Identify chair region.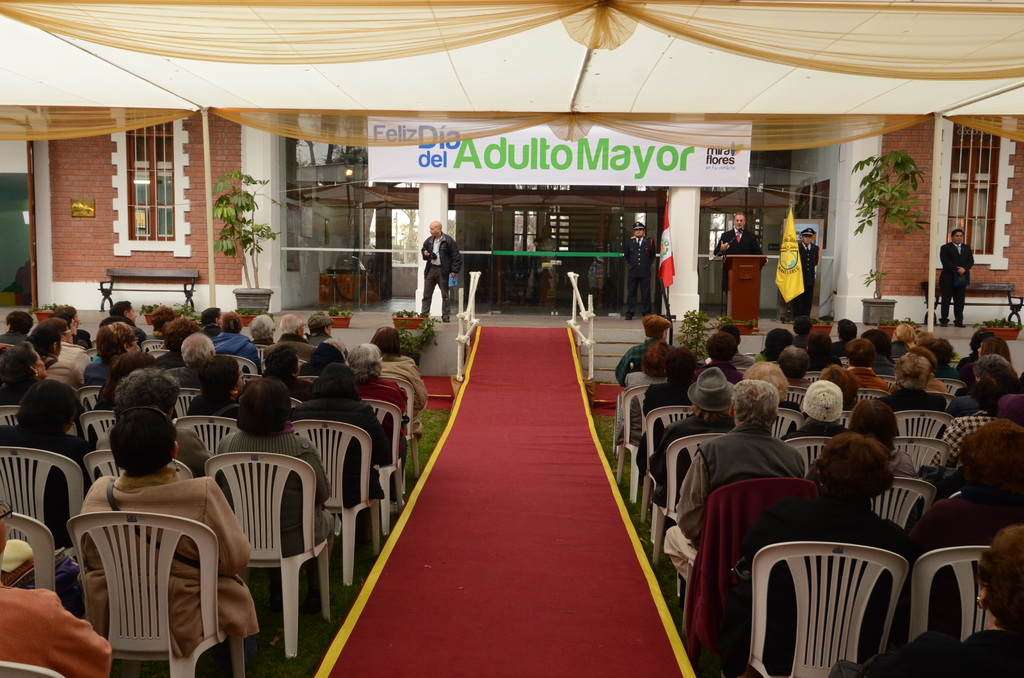
Region: rect(176, 386, 212, 418).
